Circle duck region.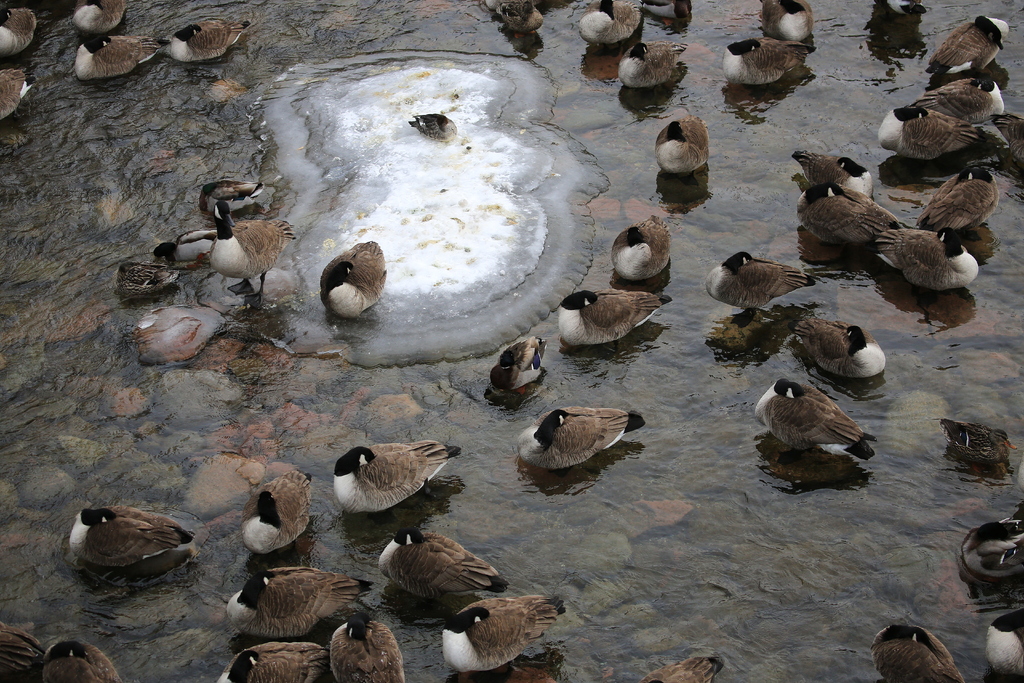
Region: (488,325,554,406).
